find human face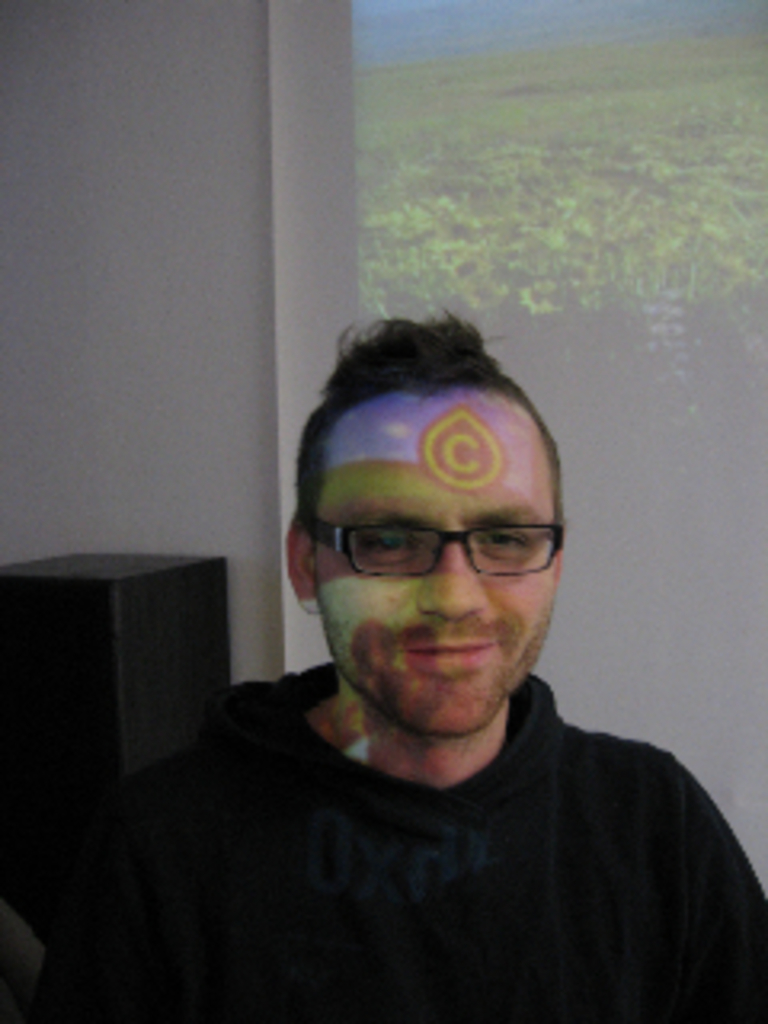
<bbox>310, 387, 554, 736</bbox>
